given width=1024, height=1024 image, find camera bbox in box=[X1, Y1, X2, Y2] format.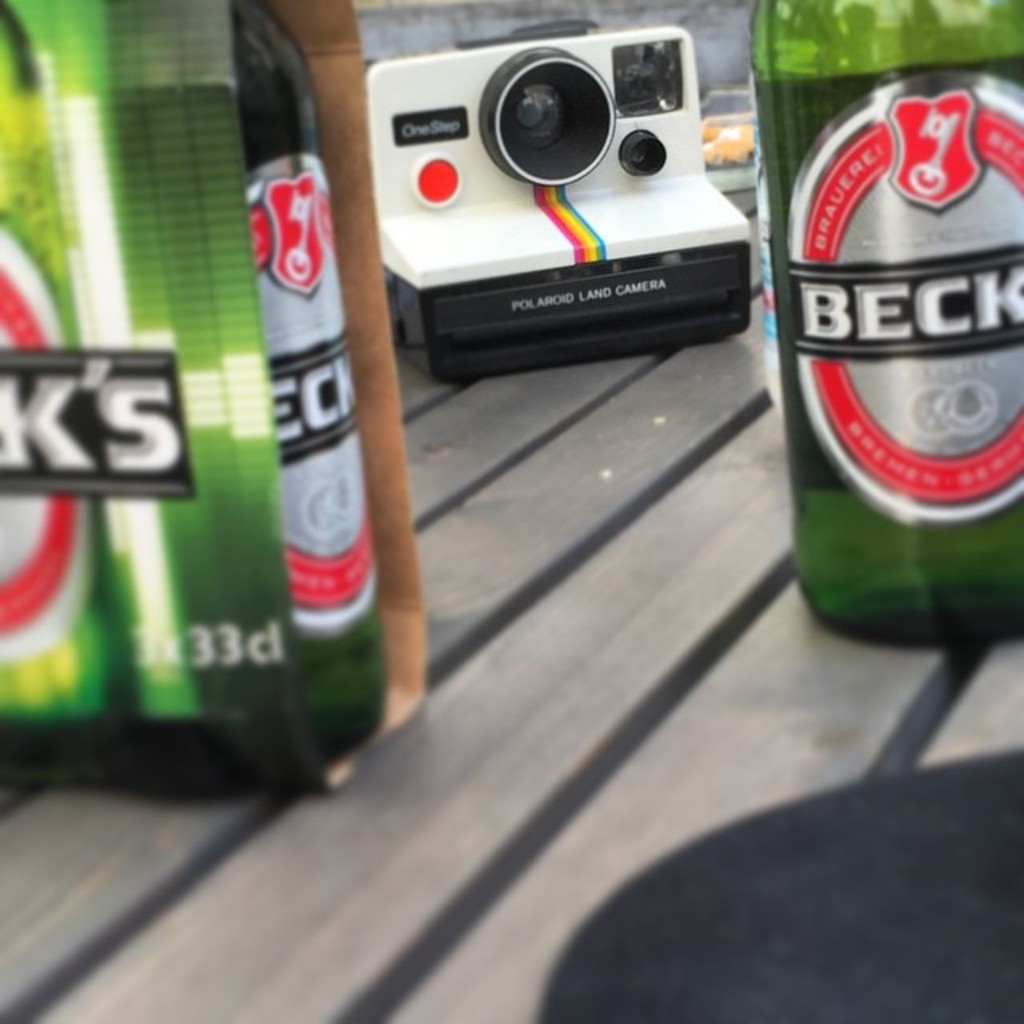
box=[365, 18, 766, 387].
